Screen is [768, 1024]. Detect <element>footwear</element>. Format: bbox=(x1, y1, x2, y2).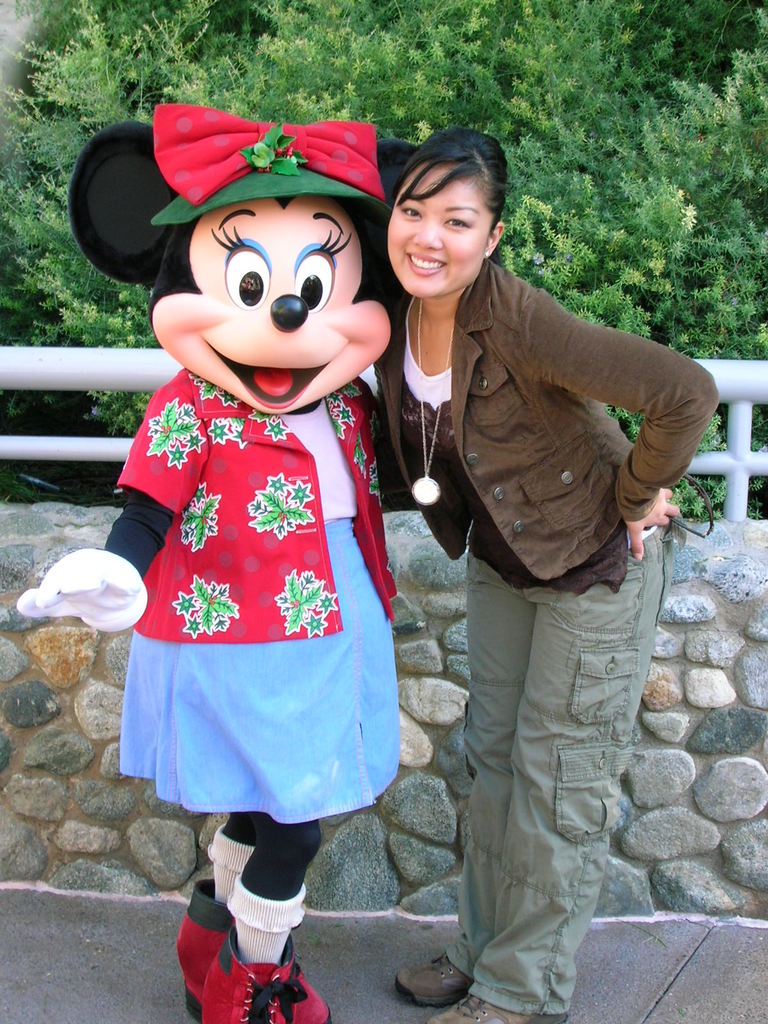
bbox=(395, 954, 467, 1005).
